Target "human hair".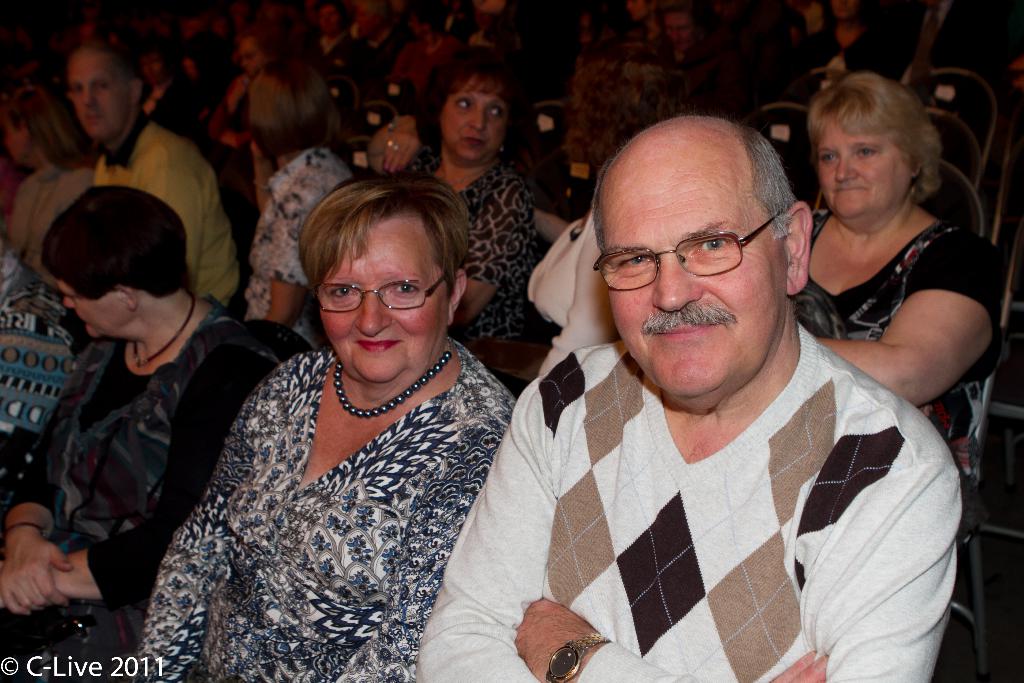
Target region: [left=284, top=170, right=456, bottom=349].
